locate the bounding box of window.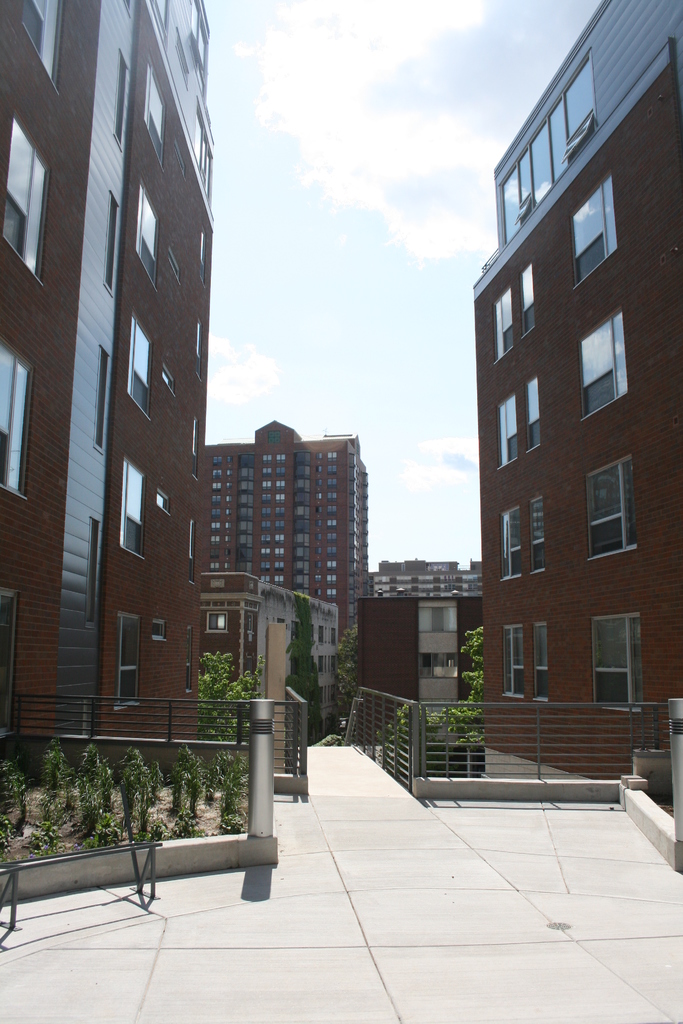
Bounding box: [238,506,249,520].
